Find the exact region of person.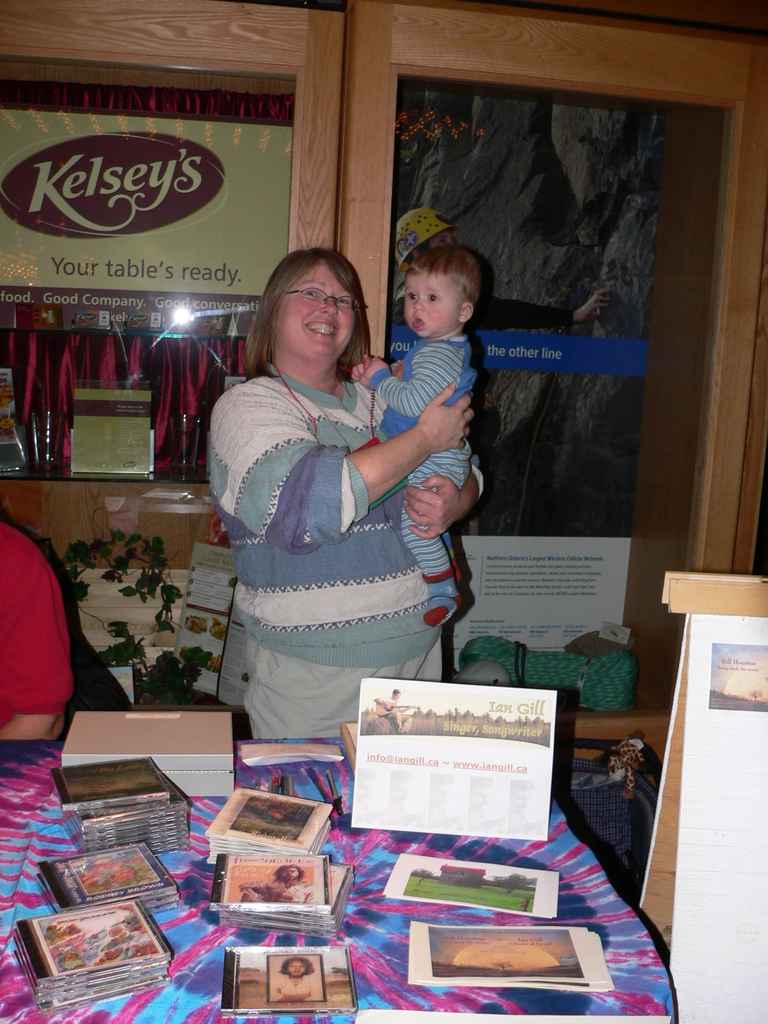
Exact region: bbox=(394, 205, 611, 453).
